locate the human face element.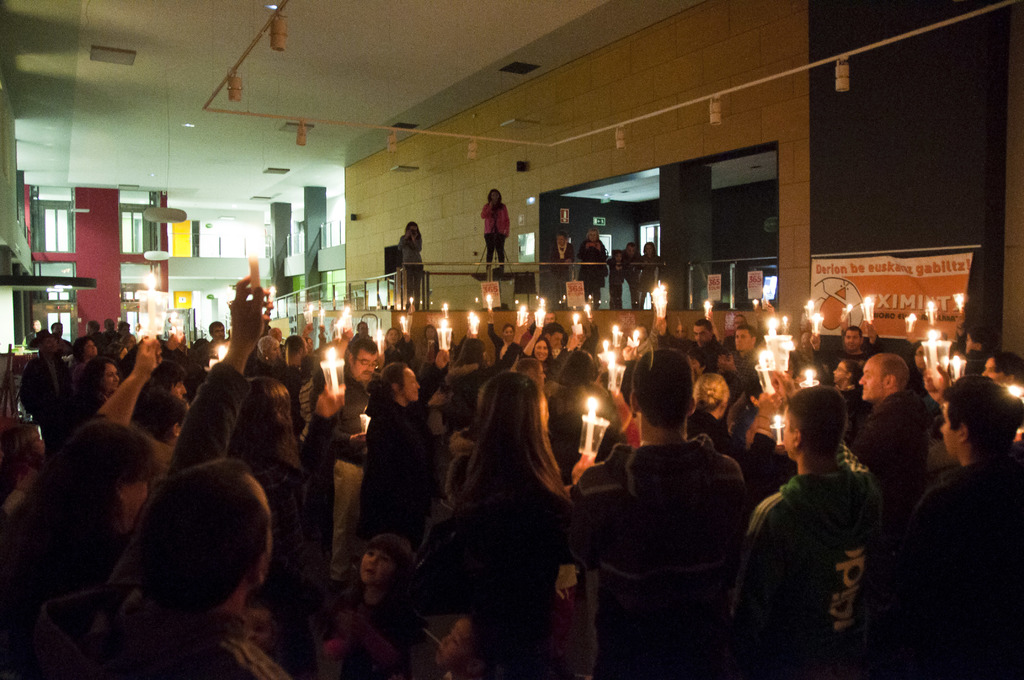
Element bbox: (x1=543, y1=314, x2=552, y2=323).
